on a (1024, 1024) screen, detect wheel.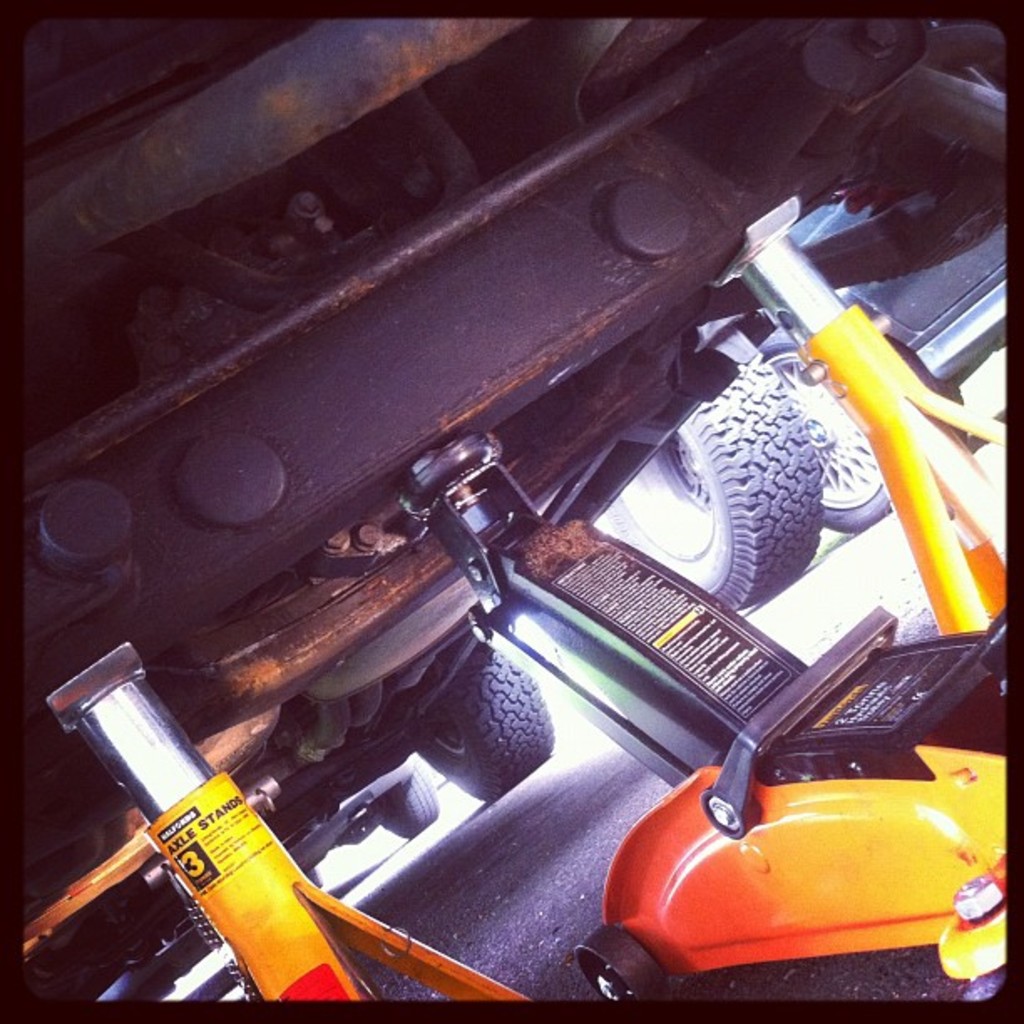
bbox(381, 751, 437, 837).
